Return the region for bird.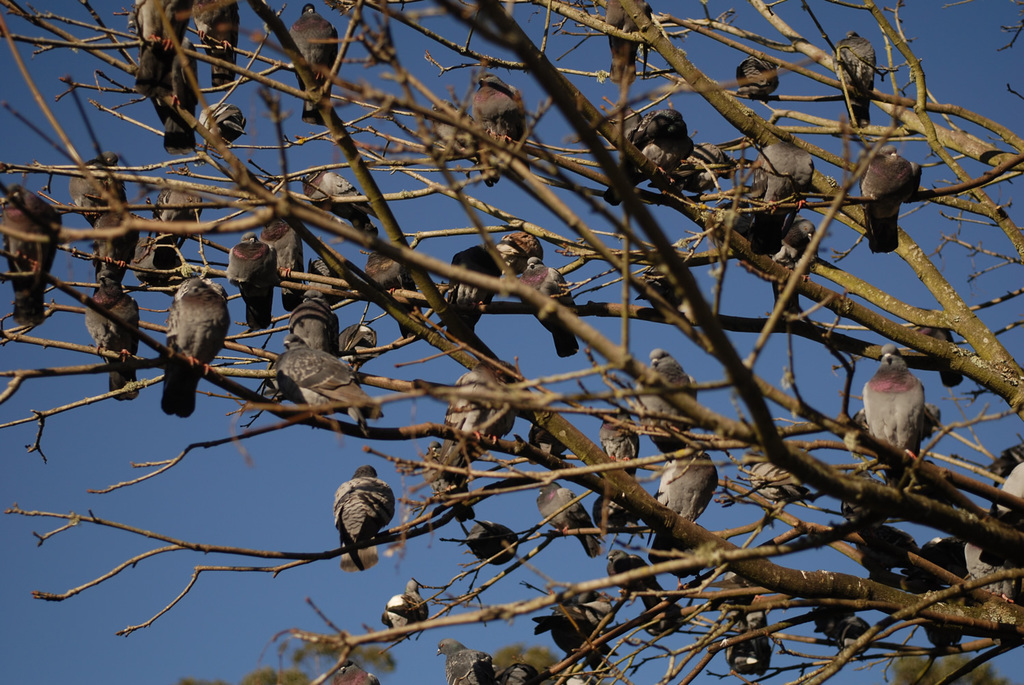
BBox(429, 637, 503, 684).
